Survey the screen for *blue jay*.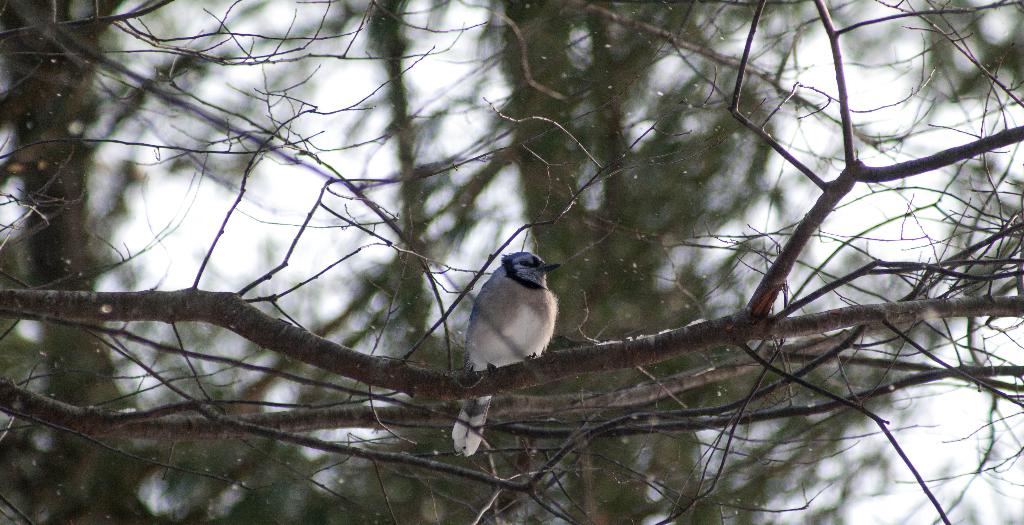
Survey found: [left=452, top=247, right=562, bottom=460].
